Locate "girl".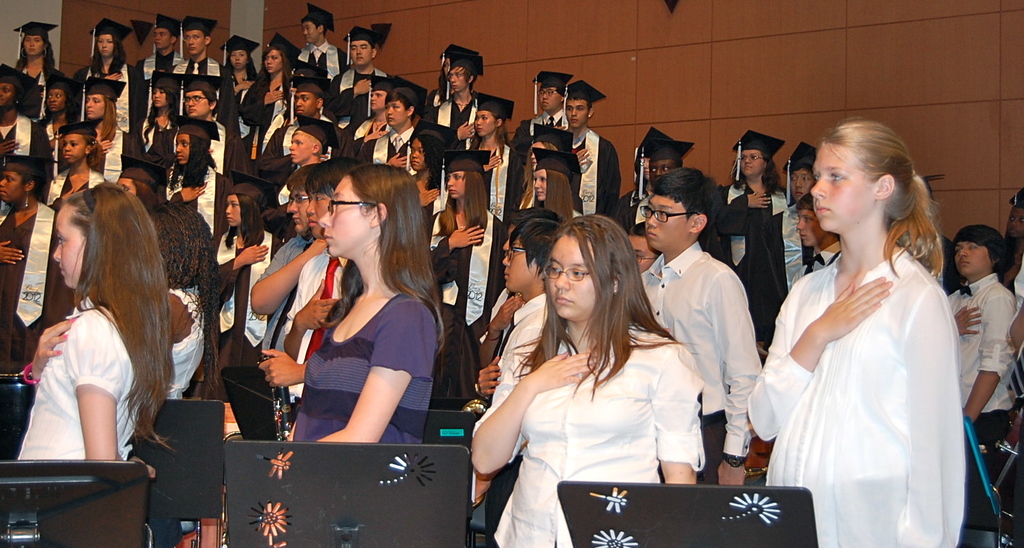
Bounding box: (x1=518, y1=147, x2=586, y2=222).
